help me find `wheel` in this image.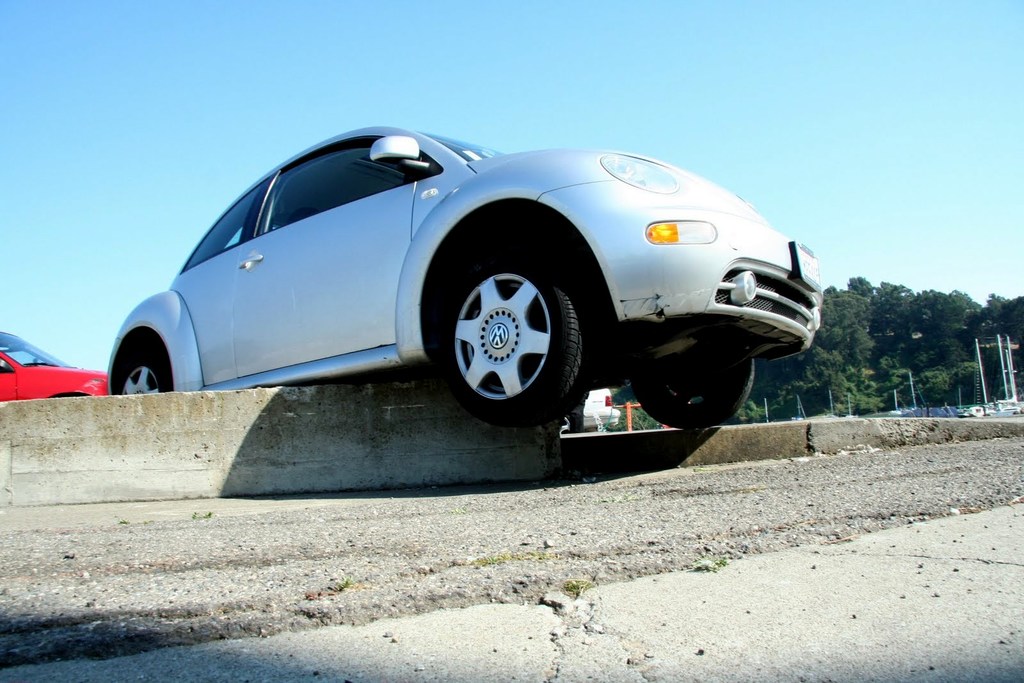
Found it: {"left": 113, "top": 329, "right": 173, "bottom": 396}.
